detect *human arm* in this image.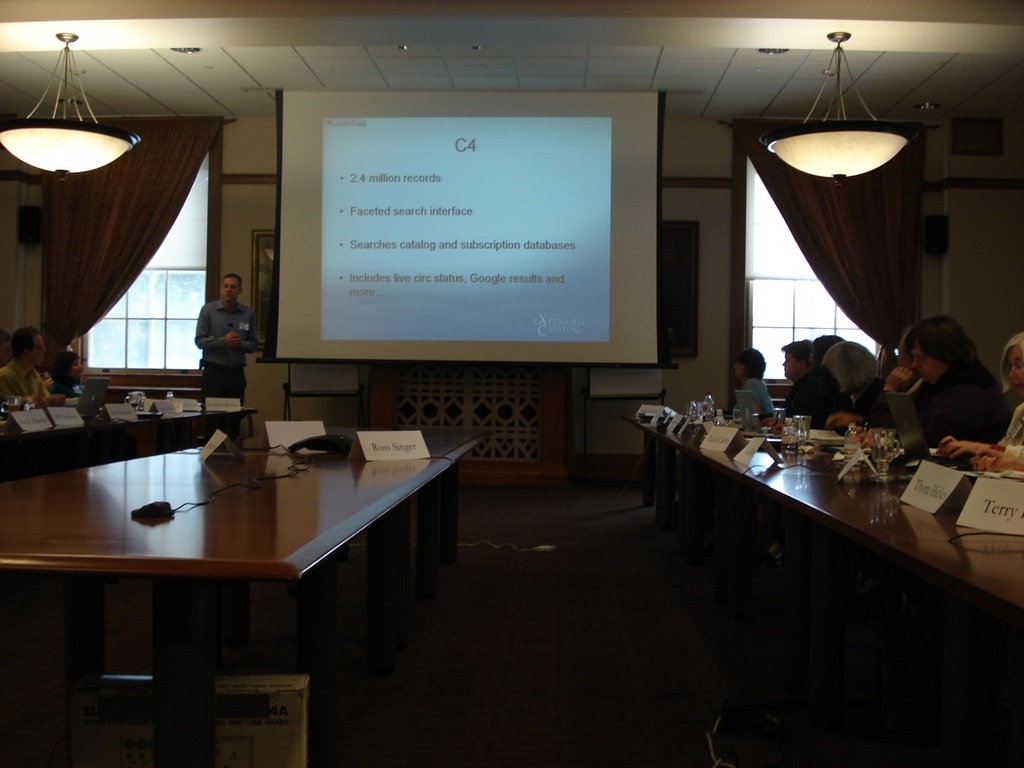
Detection: (x1=190, y1=301, x2=243, y2=352).
